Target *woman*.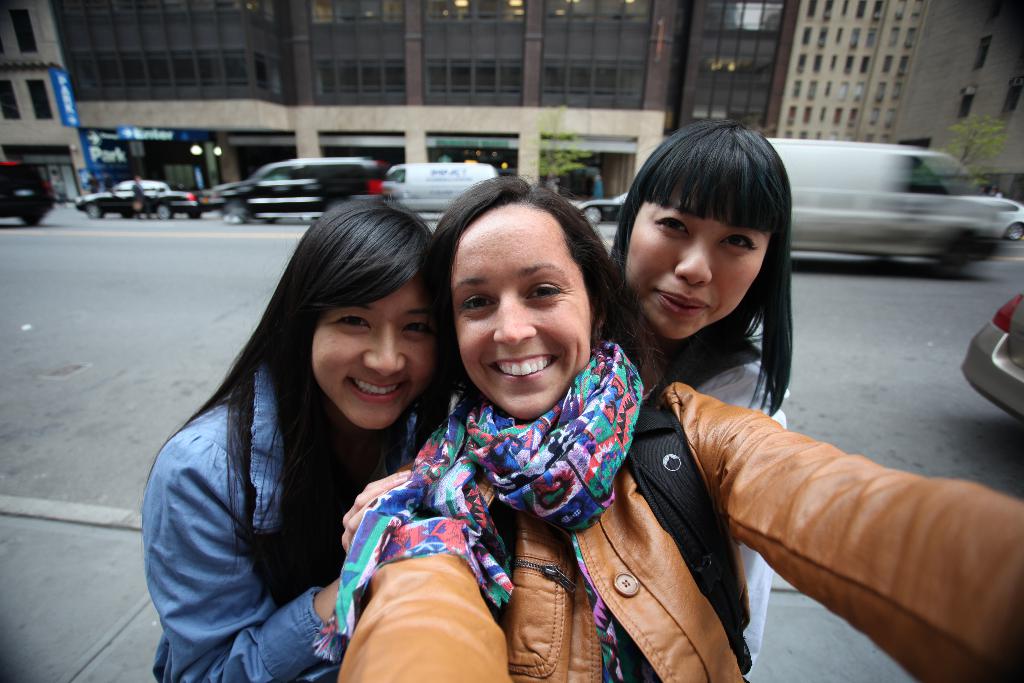
Target region: box=[337, 172, 1023, 682].
